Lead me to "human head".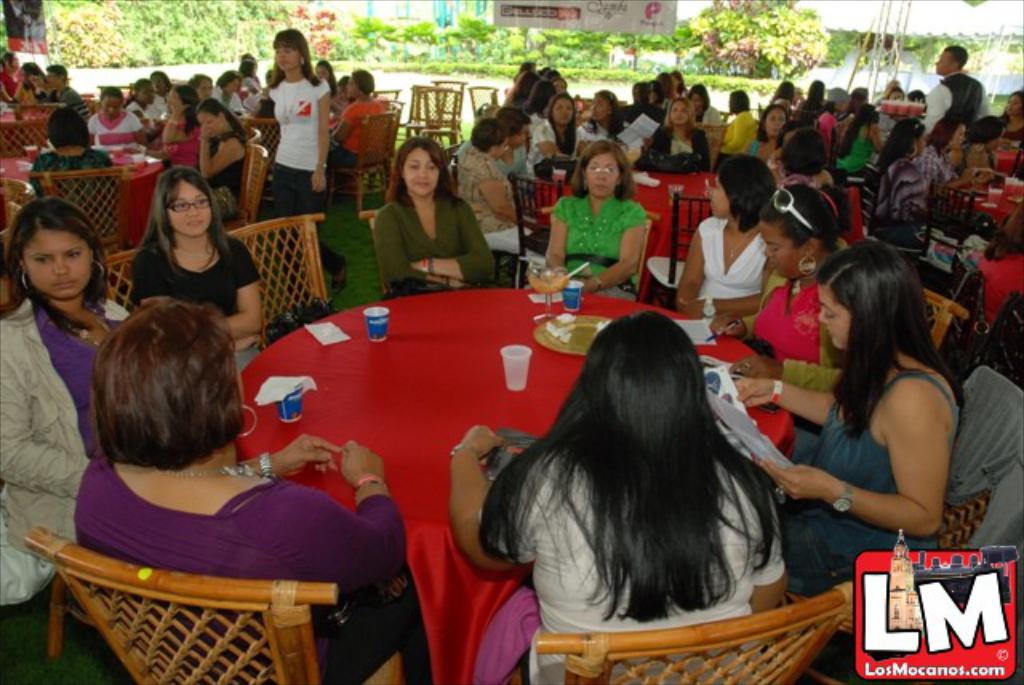
Lead to [518, 59, 536, 72].
